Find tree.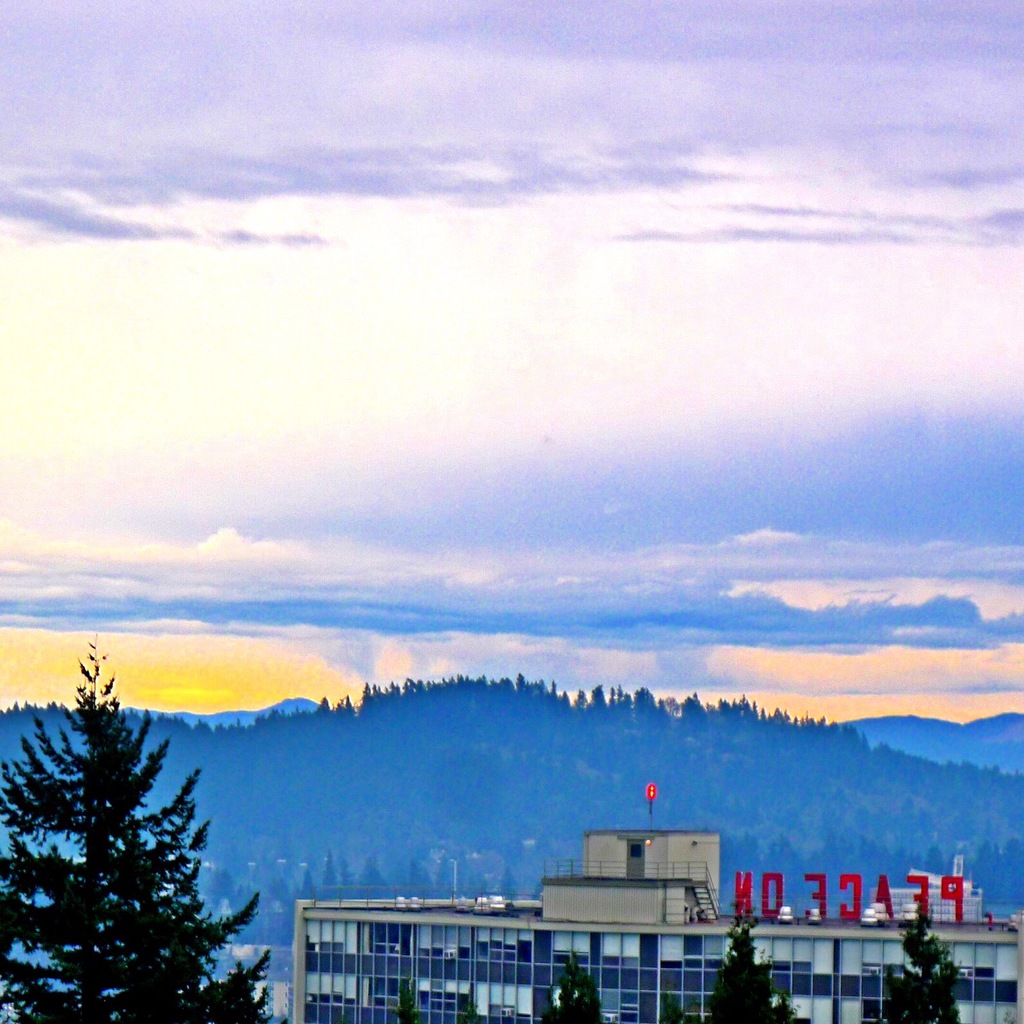
detection(0, 621, 279, 1023).
